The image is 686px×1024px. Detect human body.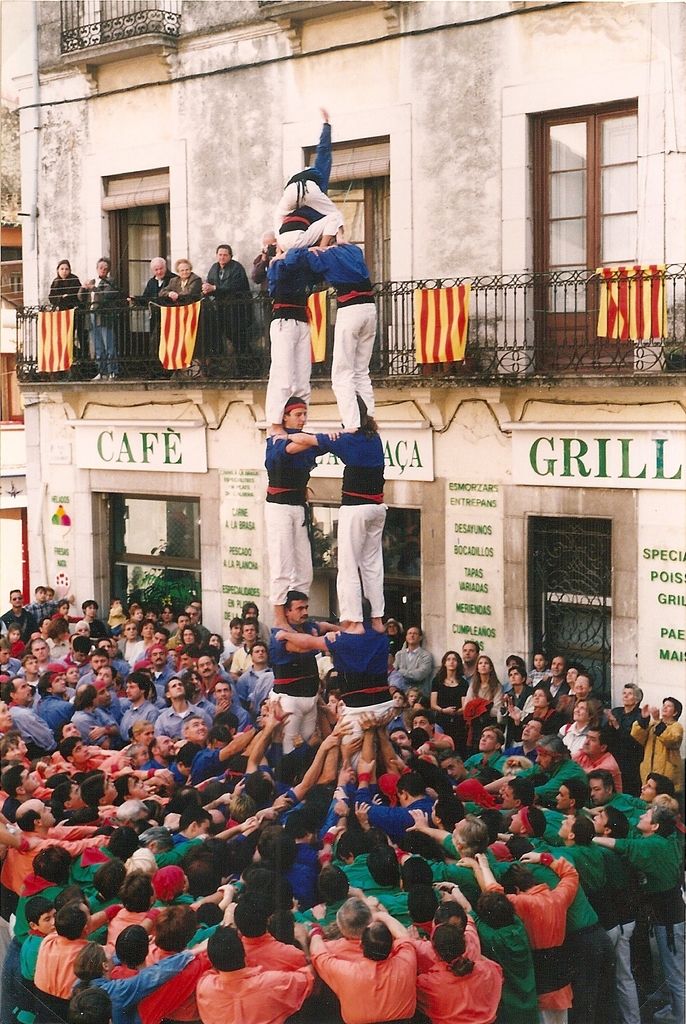
Detection: <region>311, 242, 371, 431</region>.
